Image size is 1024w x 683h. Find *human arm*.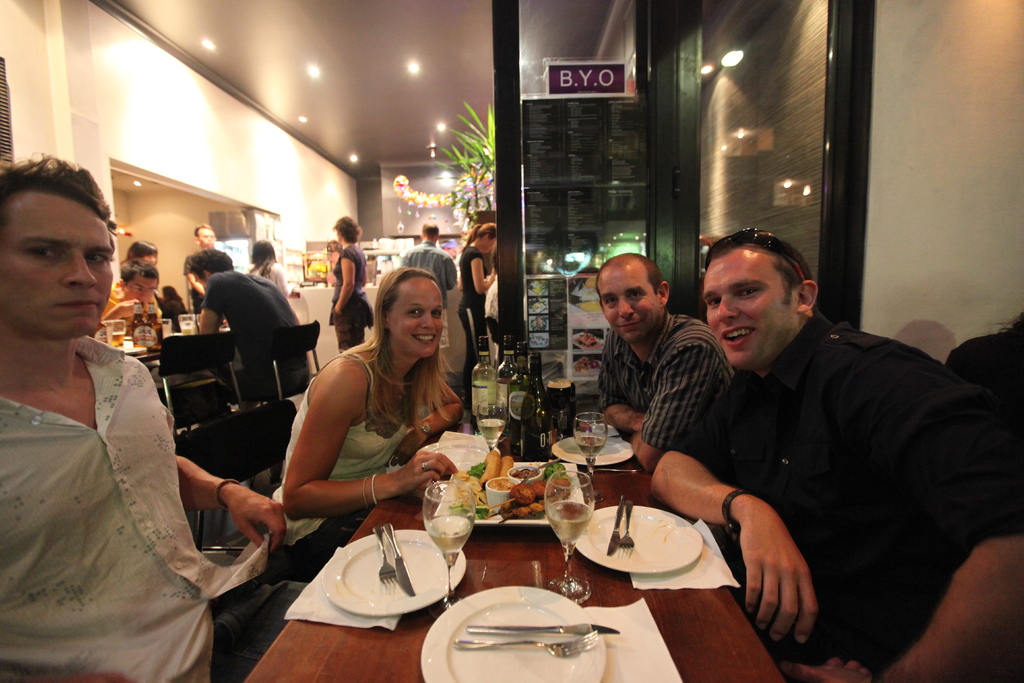
172/459/287/546.
